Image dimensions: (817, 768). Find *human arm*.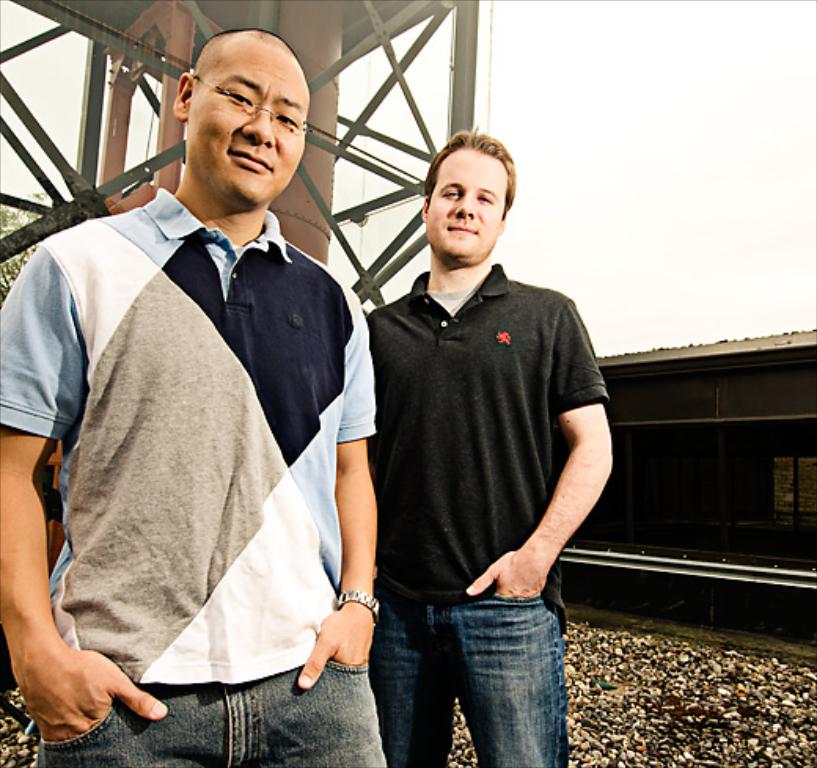
0:232:173:749.
